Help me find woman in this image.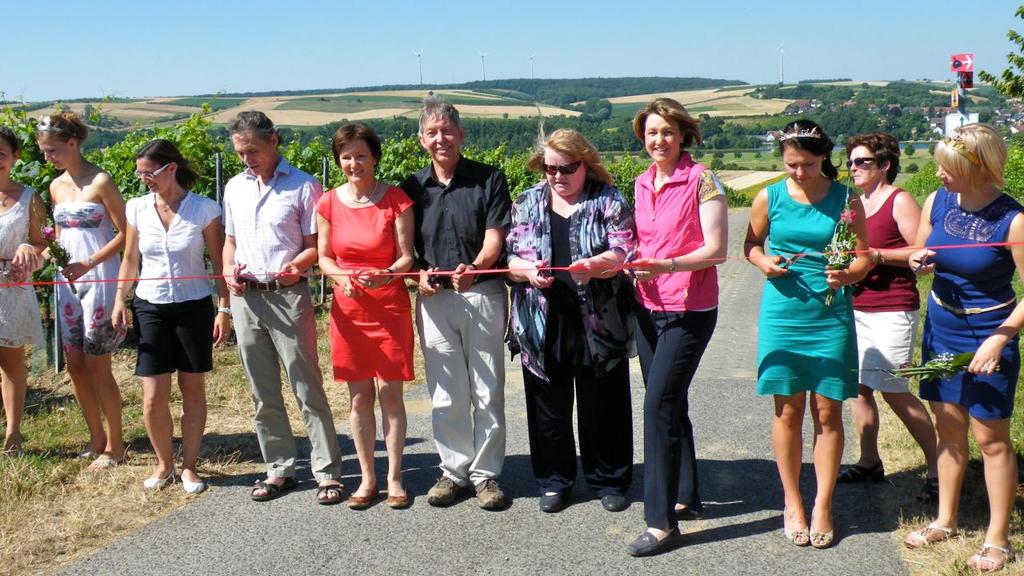
Found it: bbox=[612, 88, 726, 559].
